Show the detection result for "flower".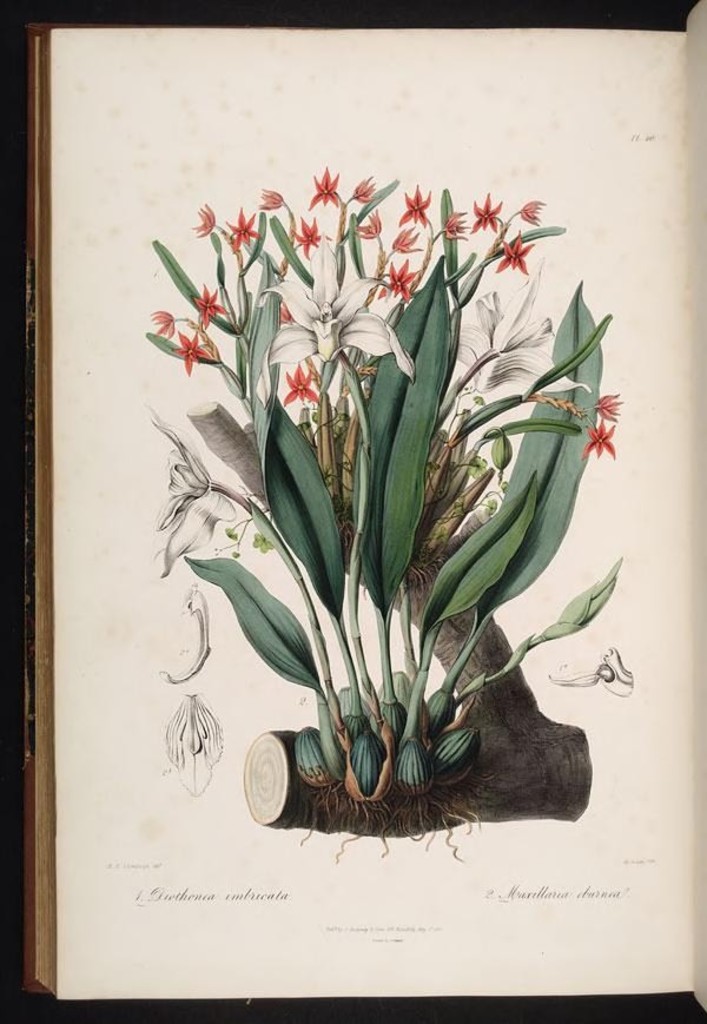
[x1=309, y1=161, x2=341, y2=210].
